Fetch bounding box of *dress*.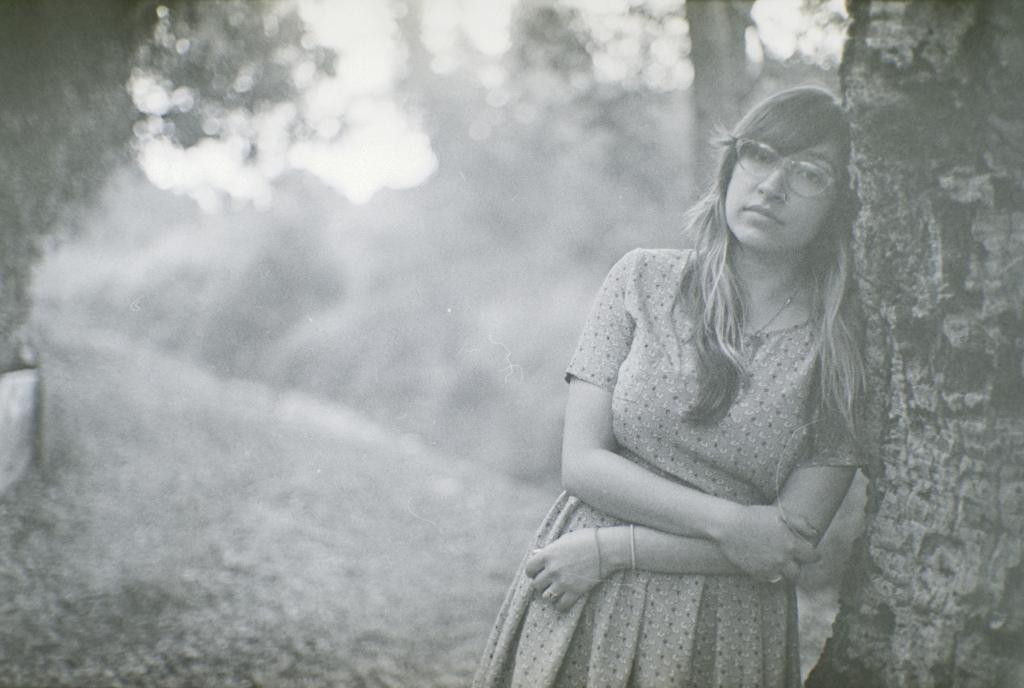
Bbox: rect(467, 234, 883, 687).
